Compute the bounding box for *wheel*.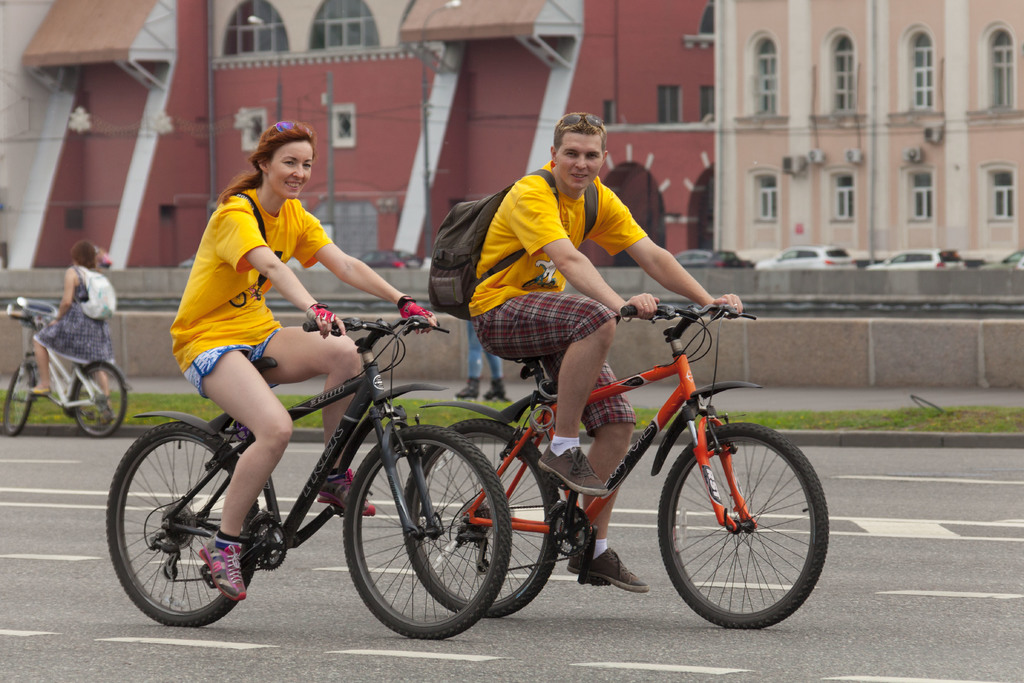
x1=401, y1=419, x2=564, y2=619.
